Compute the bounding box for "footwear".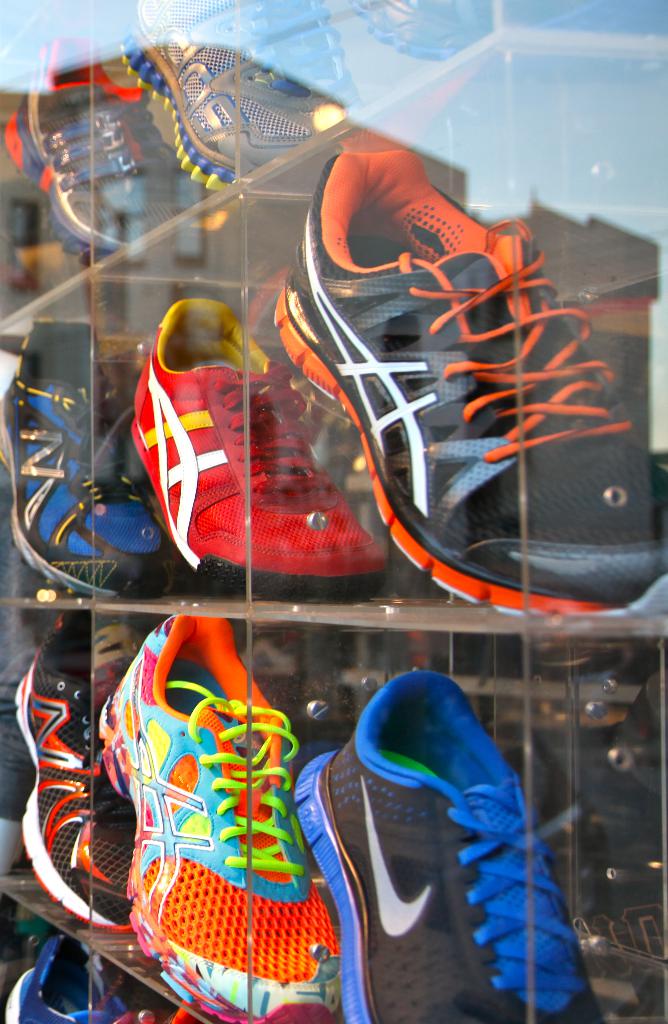
{"left": 122, "top": 4, "right": 354, "bottom": 193}.
